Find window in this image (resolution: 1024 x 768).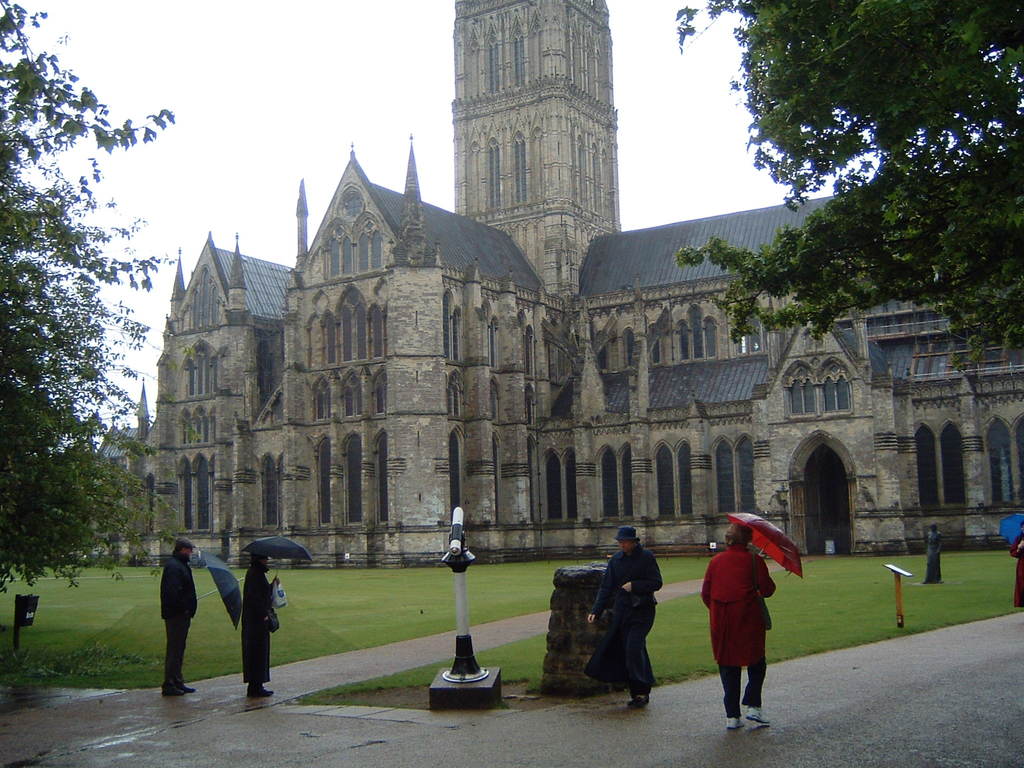
bbox(340, 371, 365, 421).
